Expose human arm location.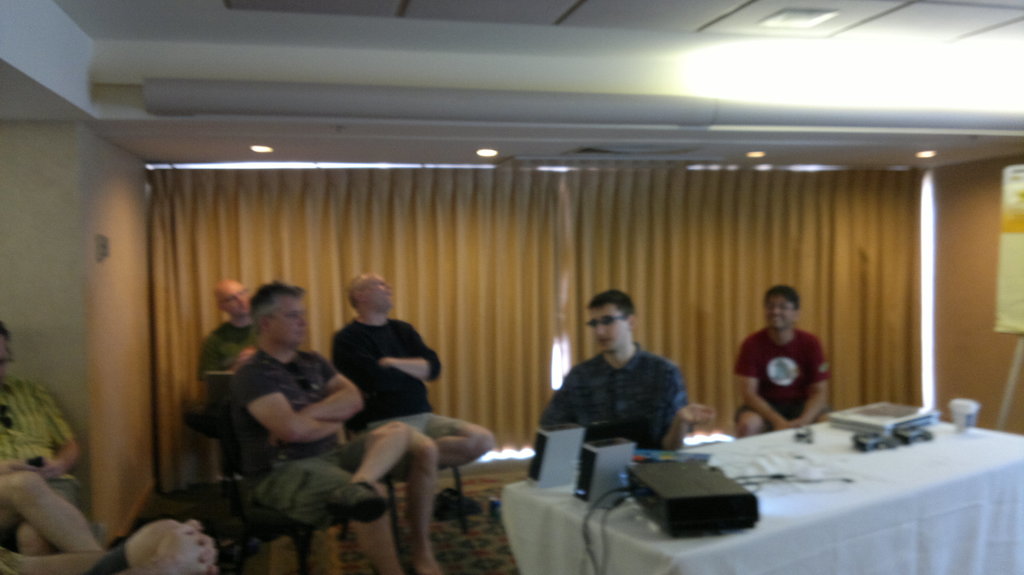
Exposed at detection(199, 330, 239, 393).
